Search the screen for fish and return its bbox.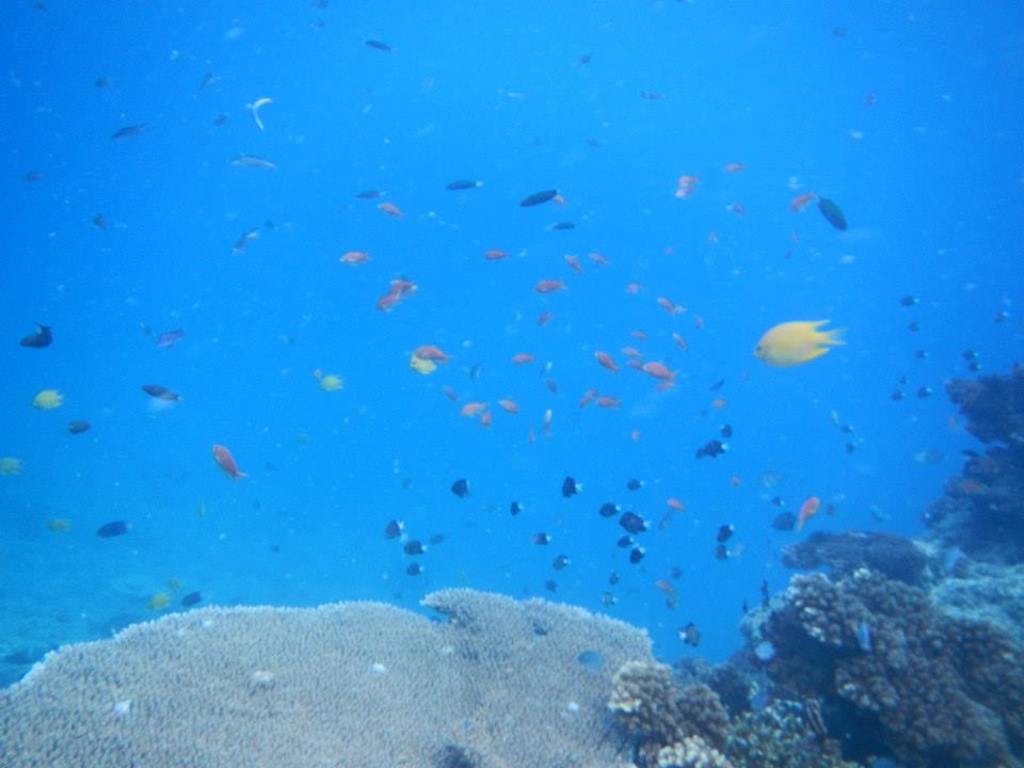
Found: (x1=14, y1=327, x2=60, y2=352).
